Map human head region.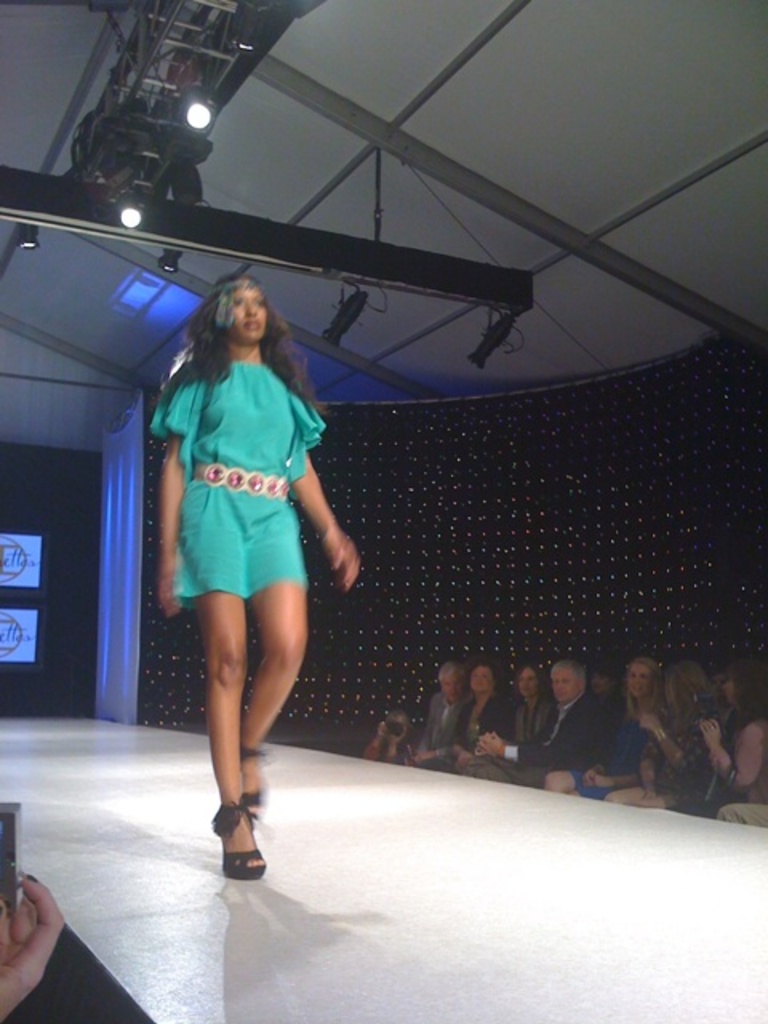
Mapped to [x1=515, y1=664, x2=539, y2=696].
